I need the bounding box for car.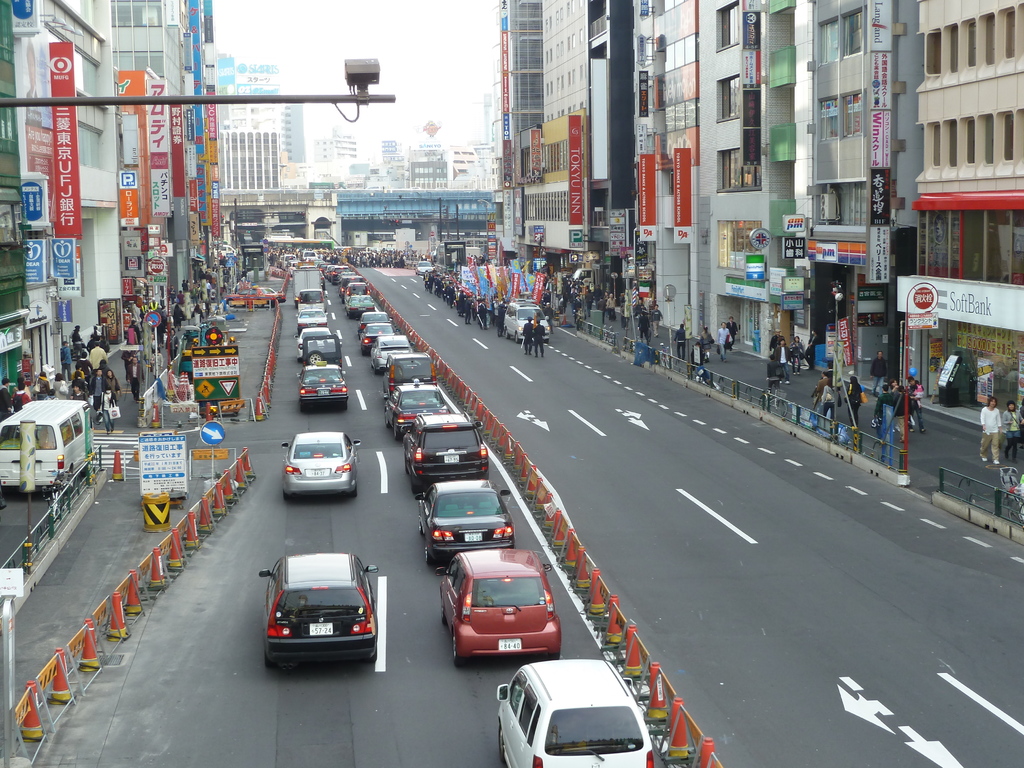
Here it is: 496:659:653:767.
